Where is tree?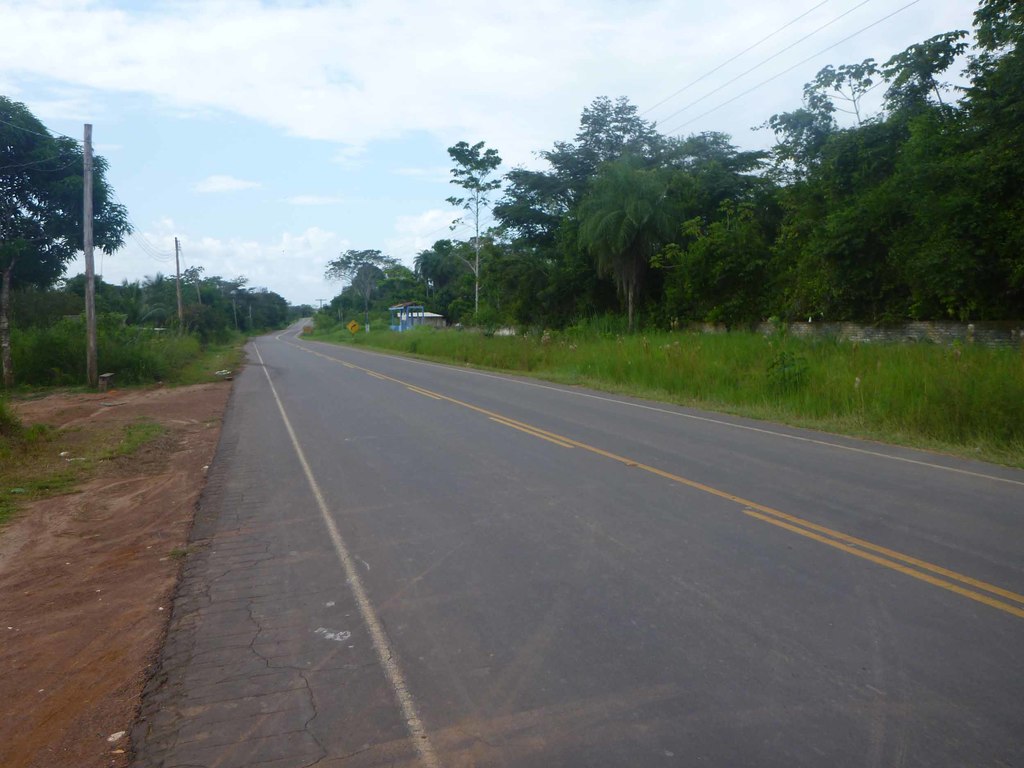
bbox=(0, 93, 84, 395).
